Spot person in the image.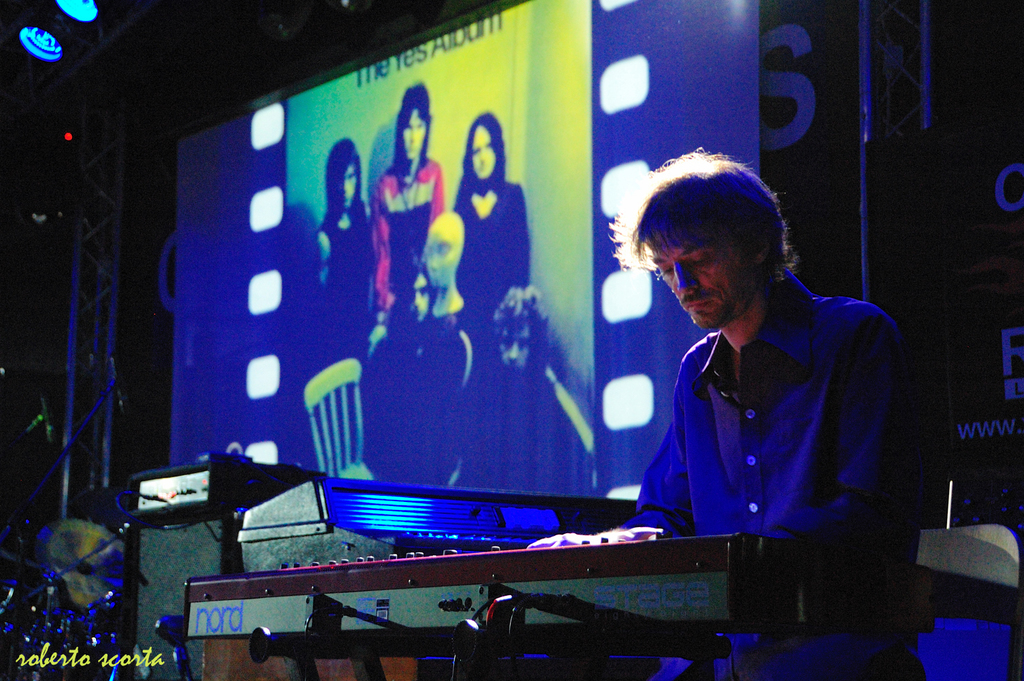
person found at rect(365, 255, 473, 480).
